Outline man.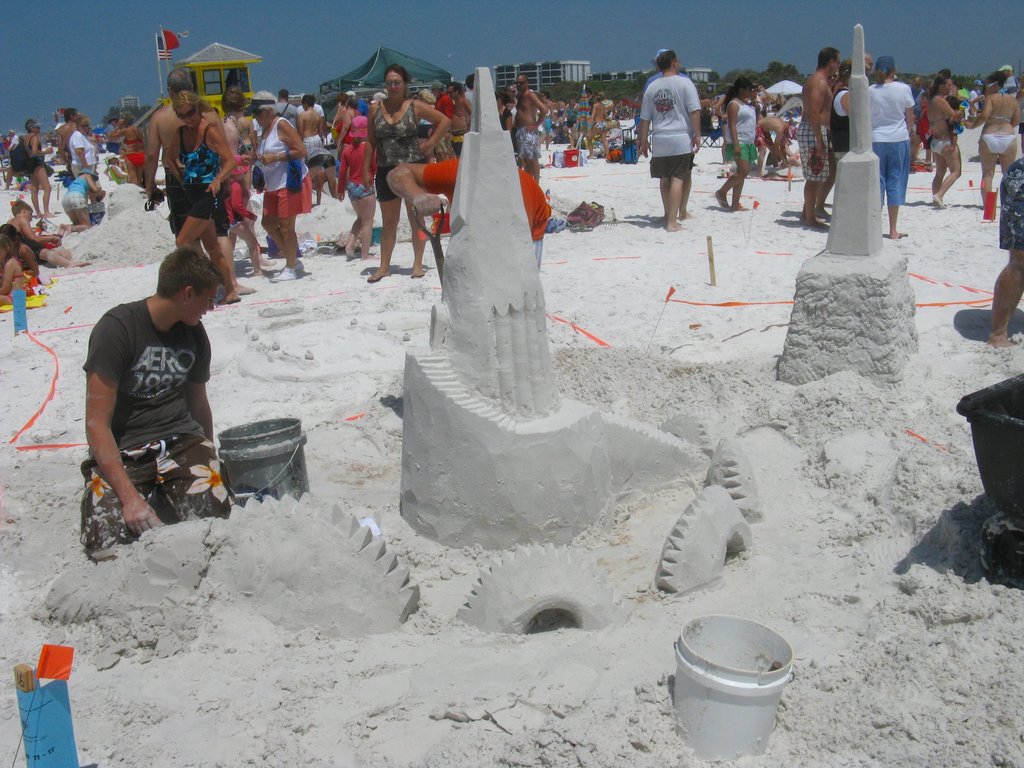
Outline: (907,74,926,129).
